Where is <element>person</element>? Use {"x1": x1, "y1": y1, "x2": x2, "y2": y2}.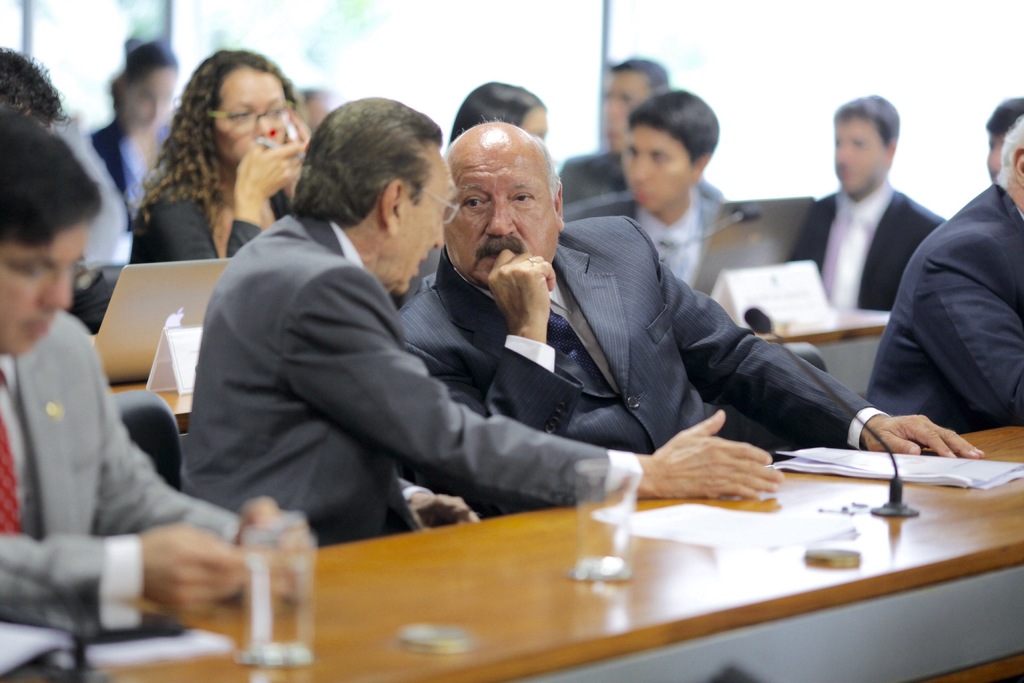
{"x1": 395, "y1": 119, "x2": 984, "y2": 525}.
